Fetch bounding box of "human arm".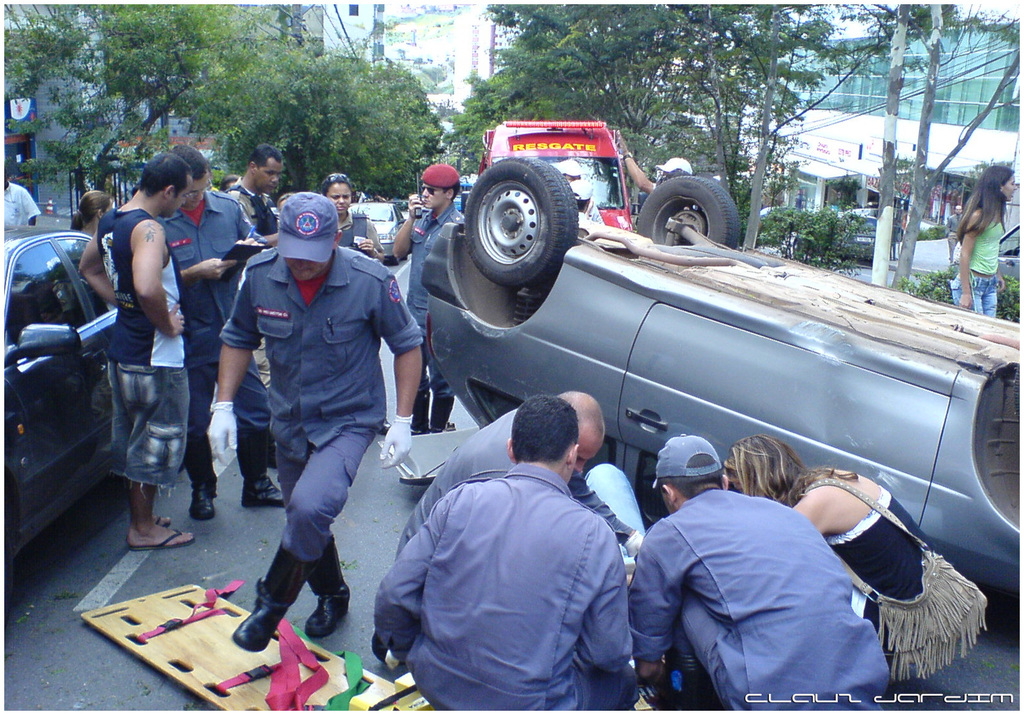
Bbox: rect(132, 223, 185, 333).
